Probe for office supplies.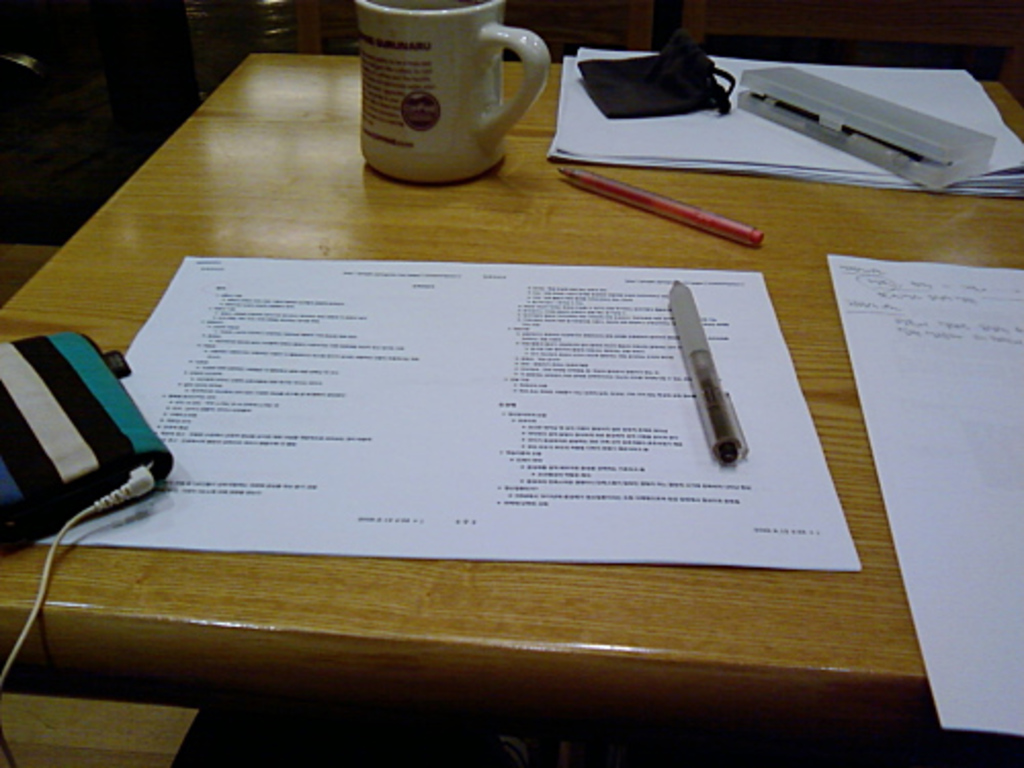
Probe result: bbox=[41, 250, 862, 565].
